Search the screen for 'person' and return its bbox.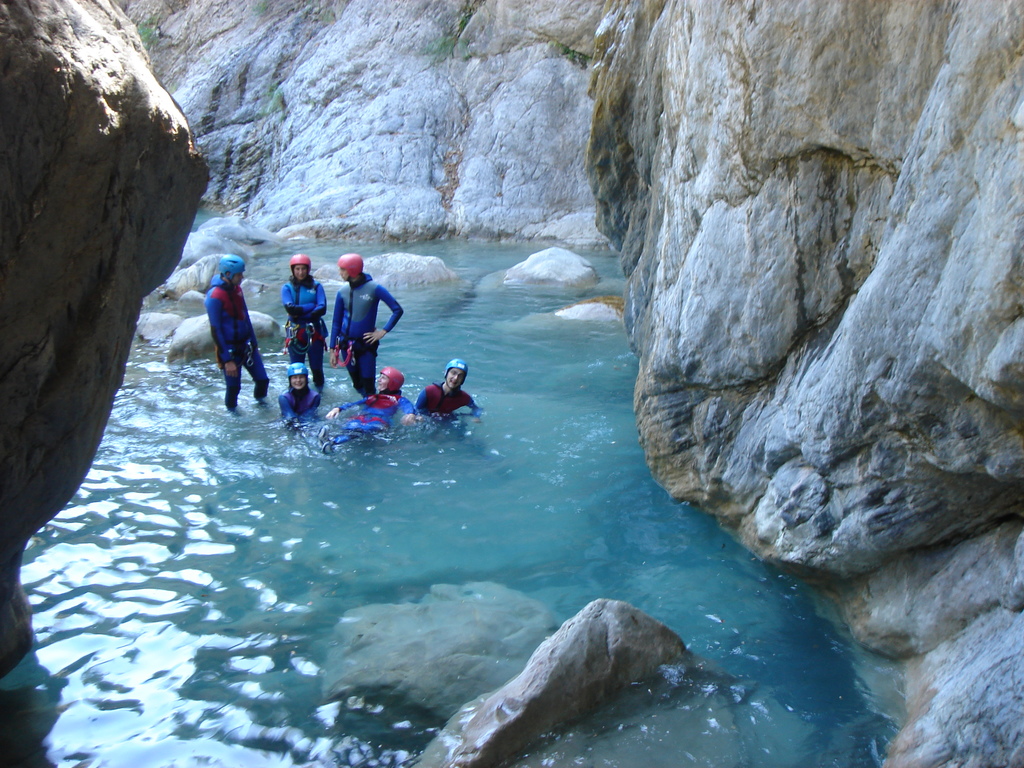
Found: detection(325, 248, 407, 399).
